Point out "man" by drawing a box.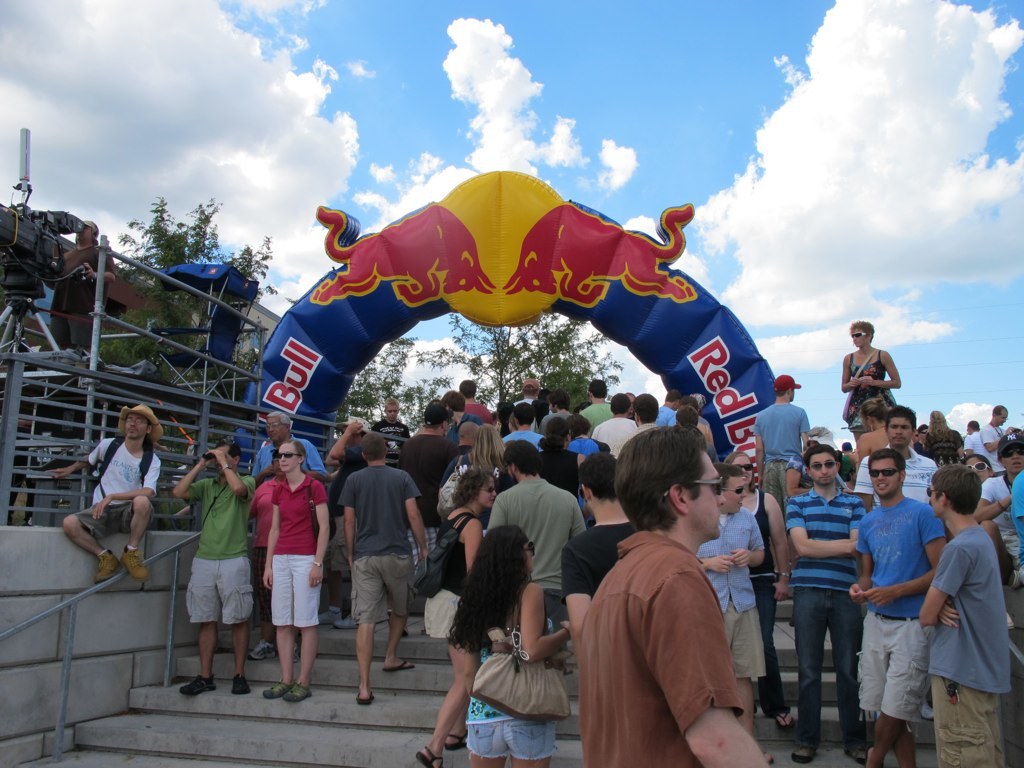
box=[244, 406, 334, 664].
